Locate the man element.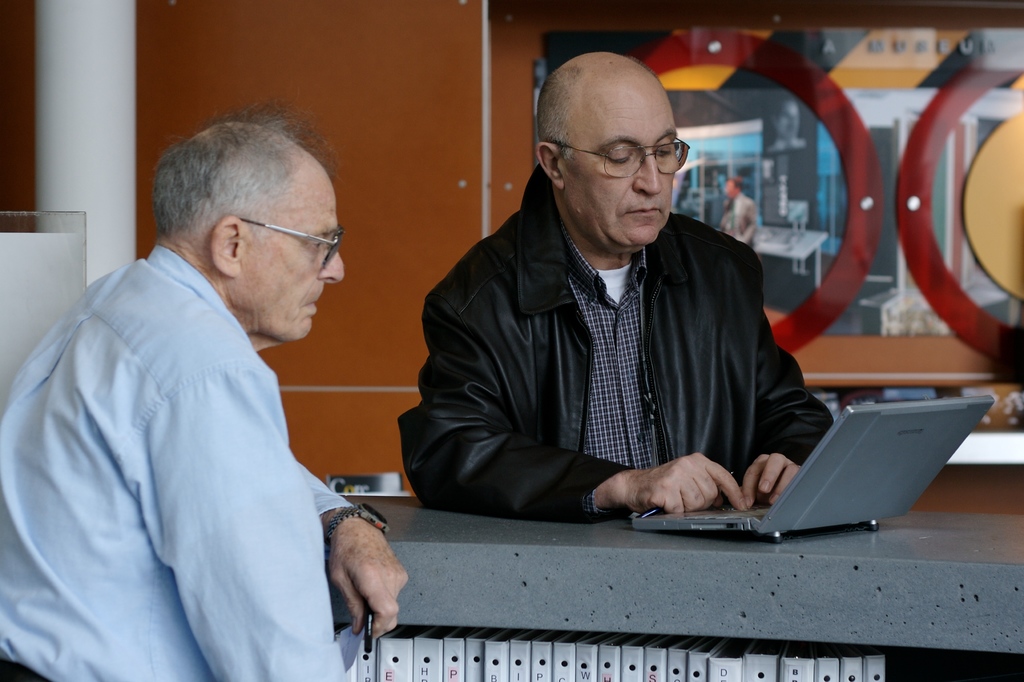
Element bbox: [397, 52, 834, 523].
